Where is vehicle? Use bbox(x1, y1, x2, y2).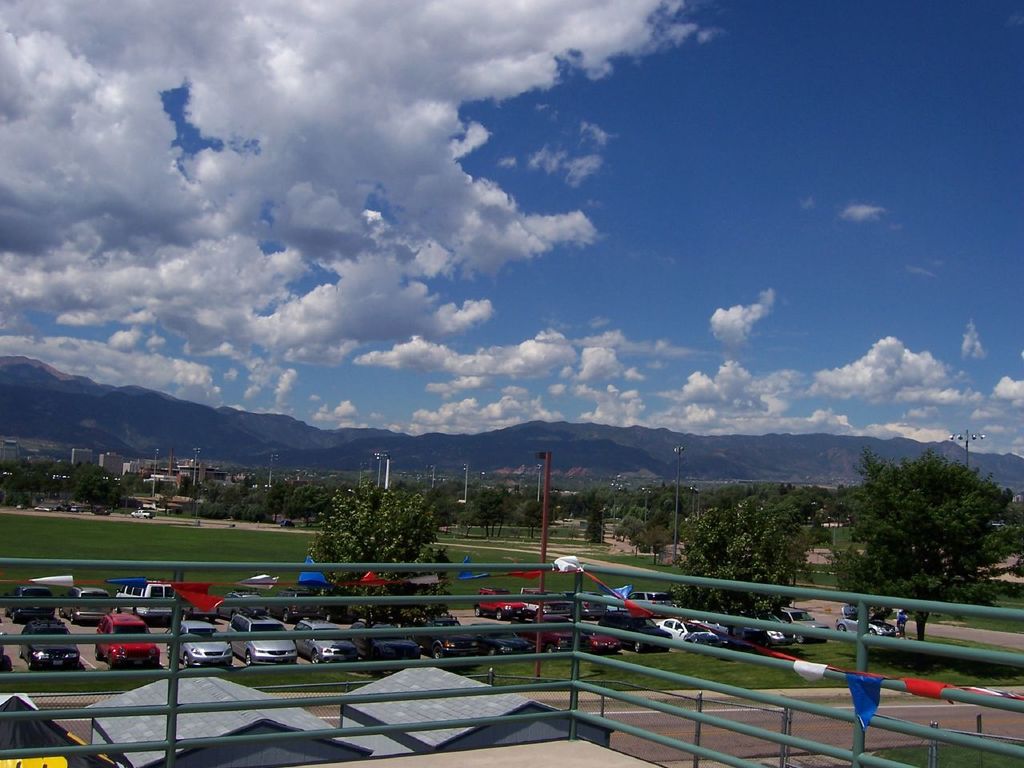
bbox(16, 618, 80, 672).
